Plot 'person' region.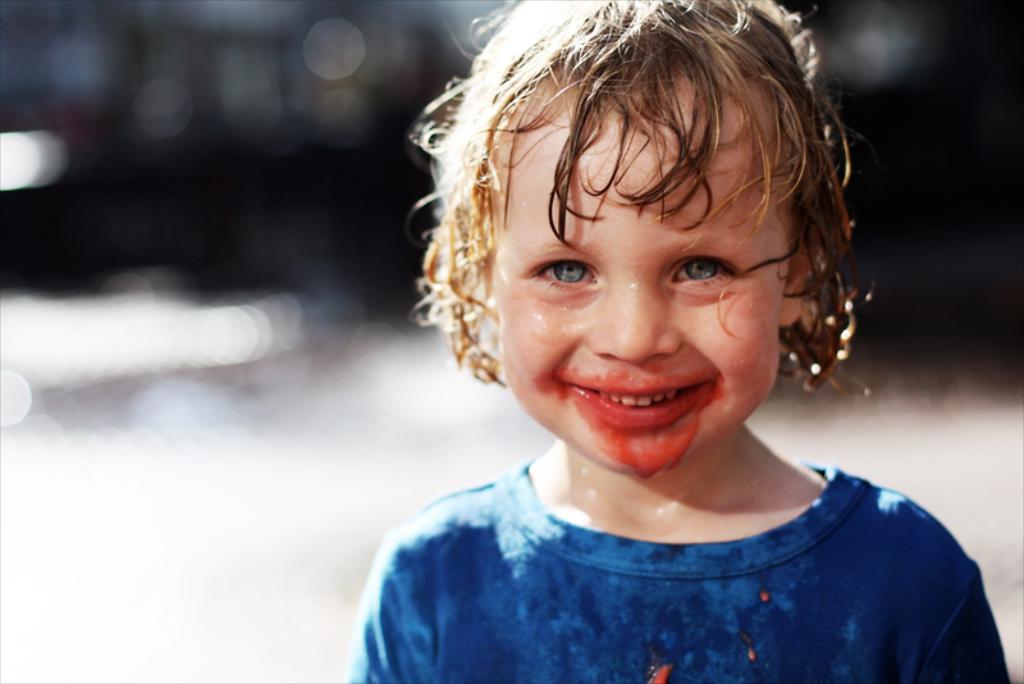
Plotted at Rect(316, 0, 969, 683).
